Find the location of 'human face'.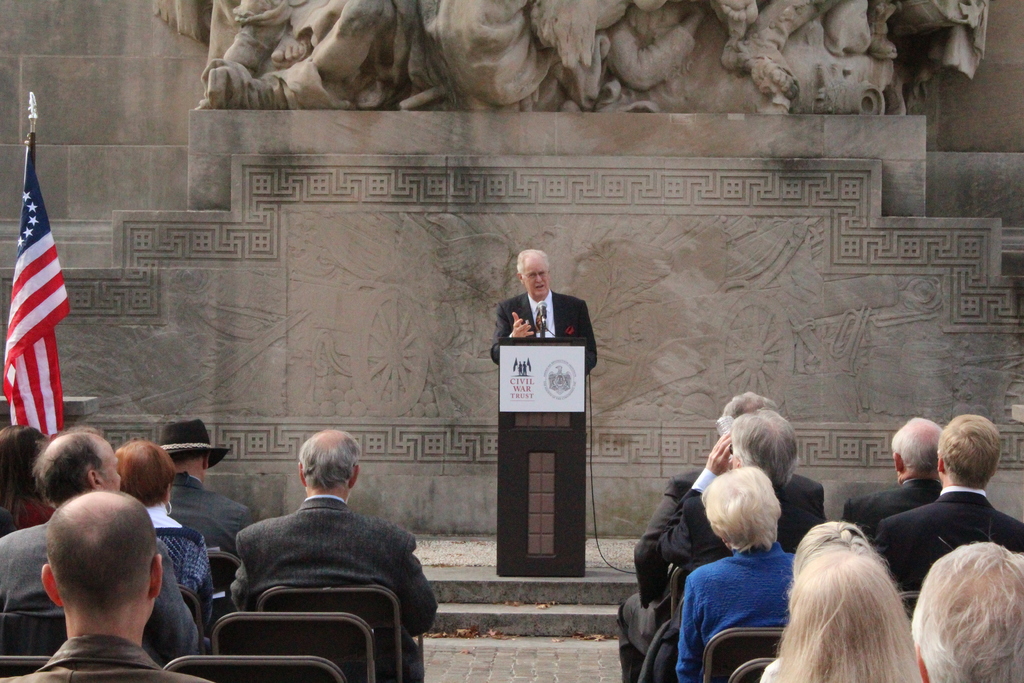
Location: l=522, t=256, r=549, b=295.
